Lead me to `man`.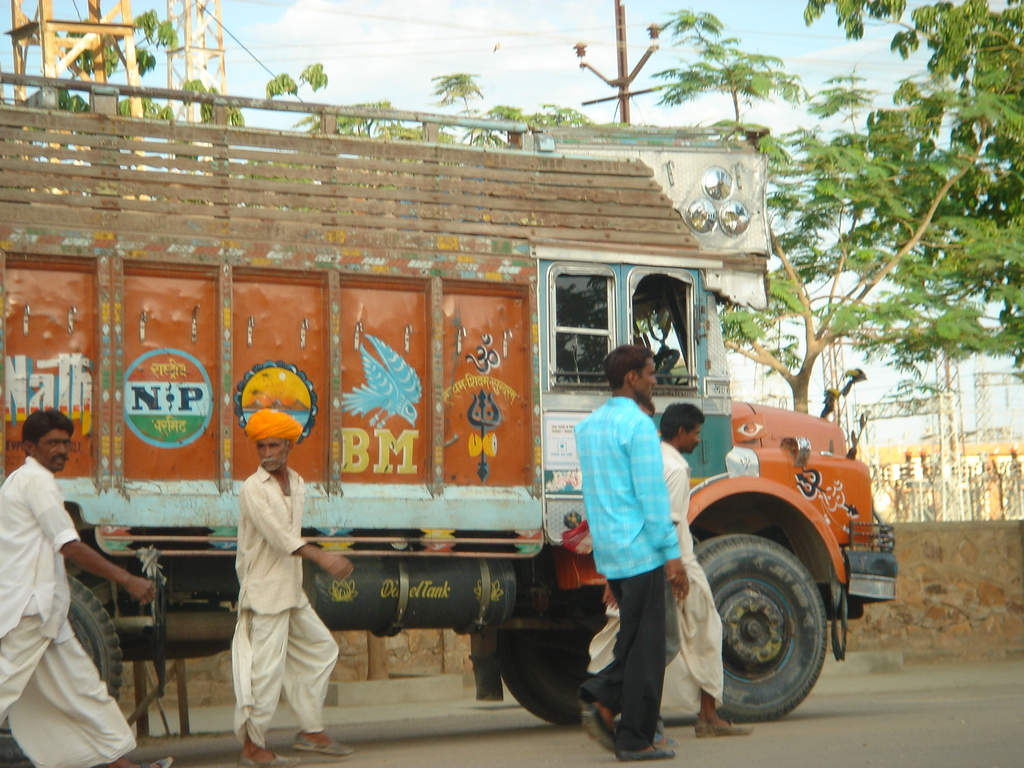
Lead to bbox(0, 404, 175, 767).
